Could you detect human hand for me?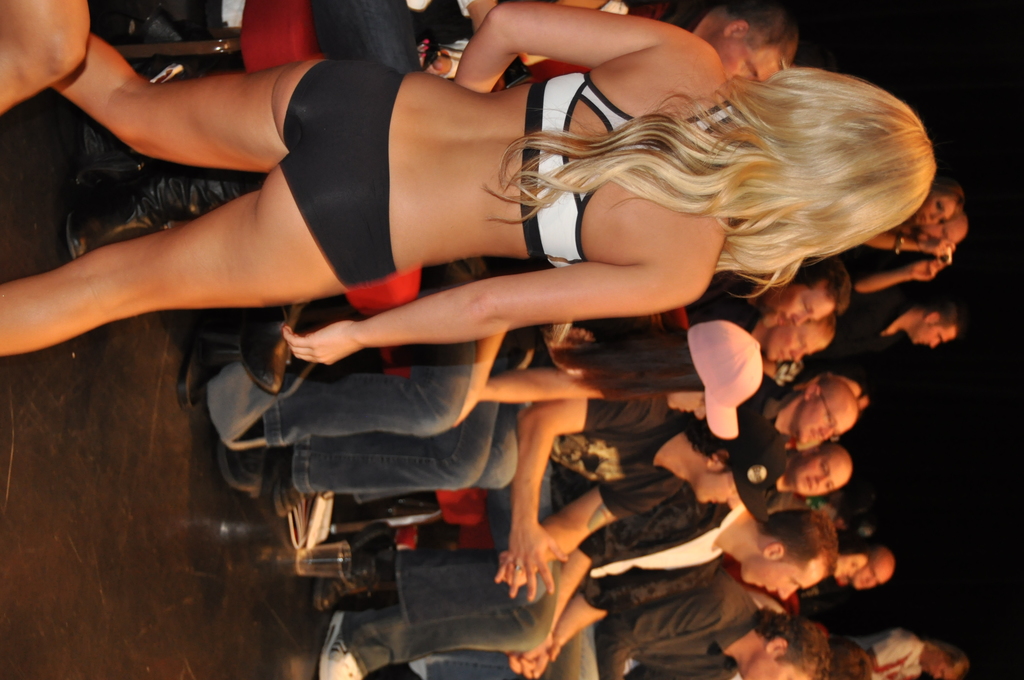
Detection result: {"left": 506, "top": 638, "right": 561, "bottom": 679}.
